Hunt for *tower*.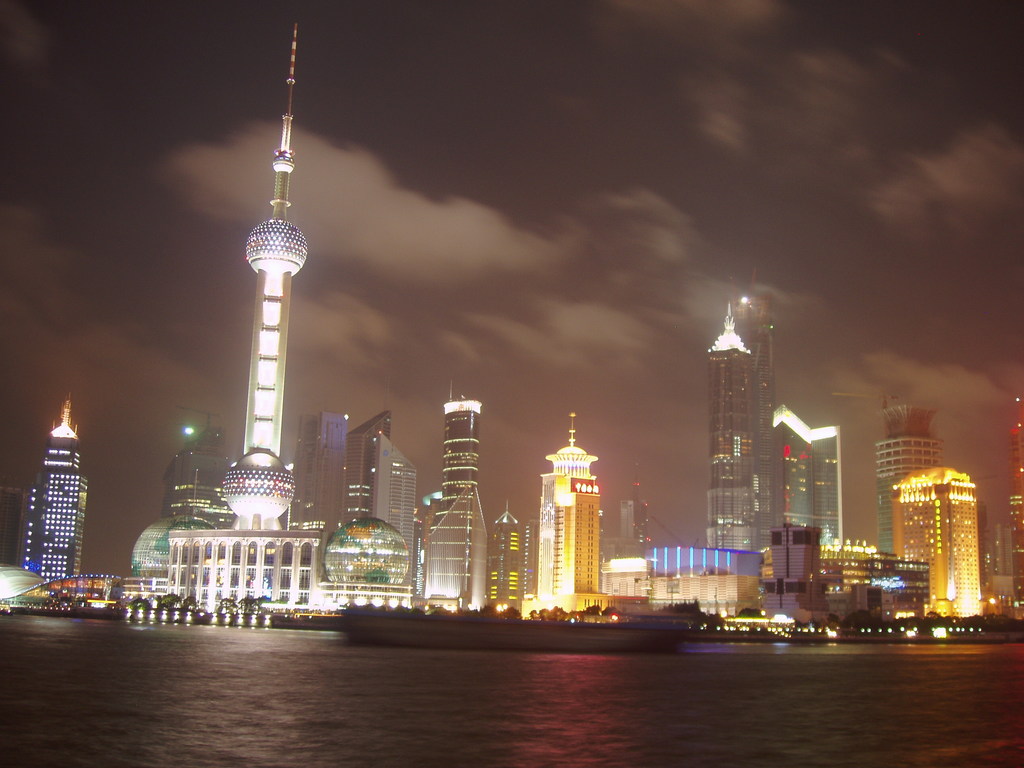
Hunted down at Rect(291, 405, 354, 516).
